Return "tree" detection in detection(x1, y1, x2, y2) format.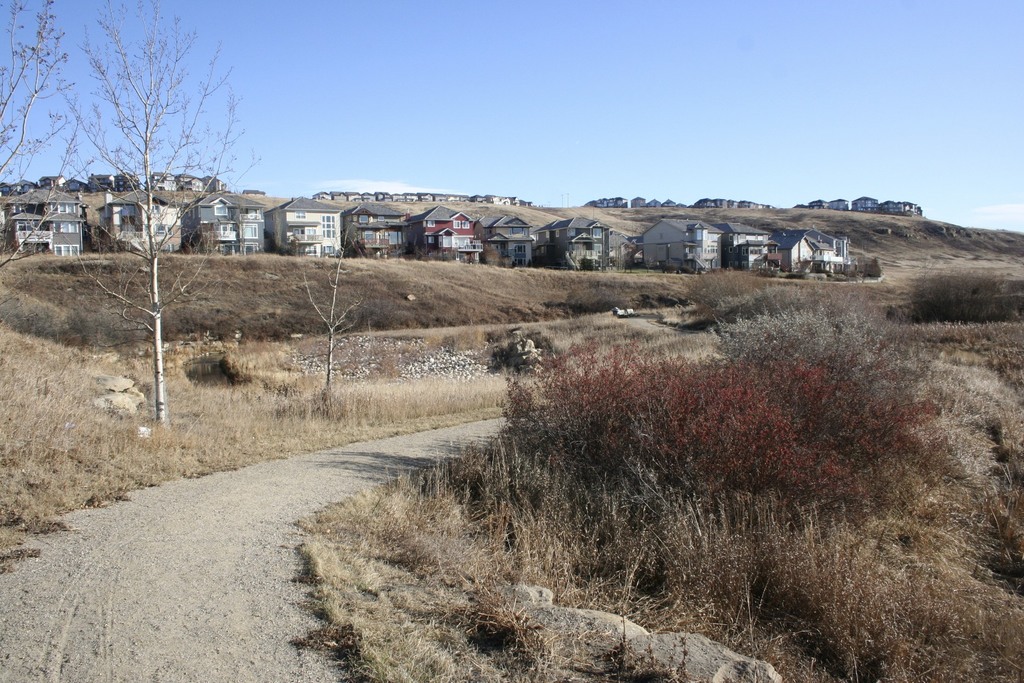
detection(0, 0, 98, 274).
